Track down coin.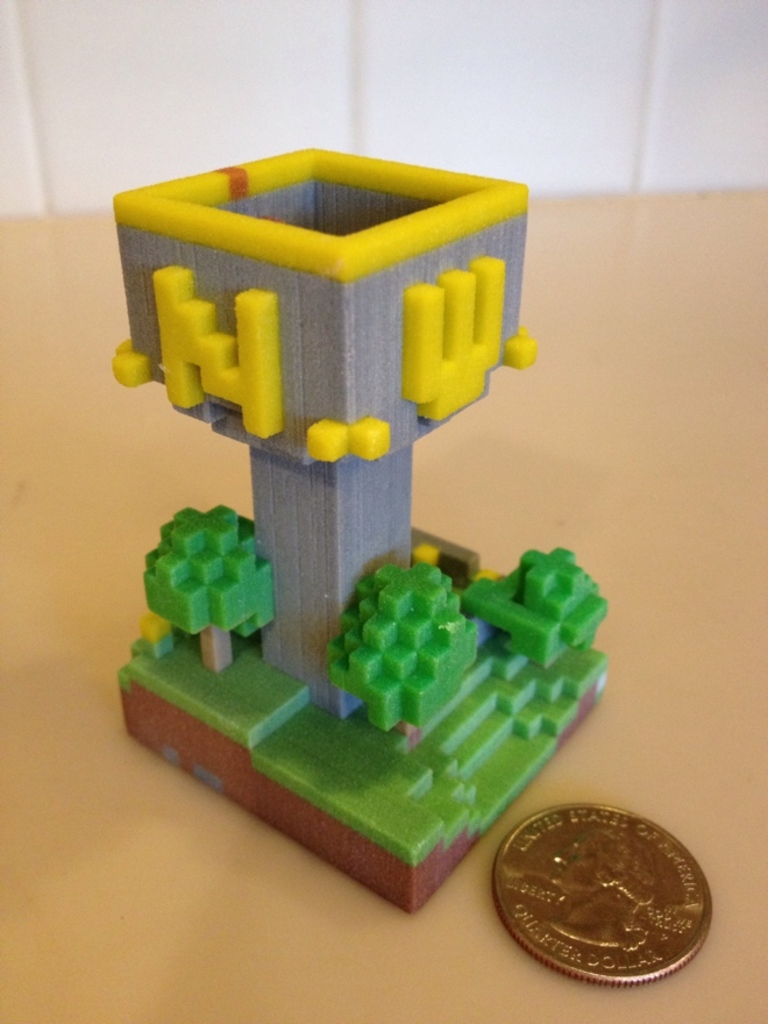
Tracked to bbox(492, 791, 707, 986).
